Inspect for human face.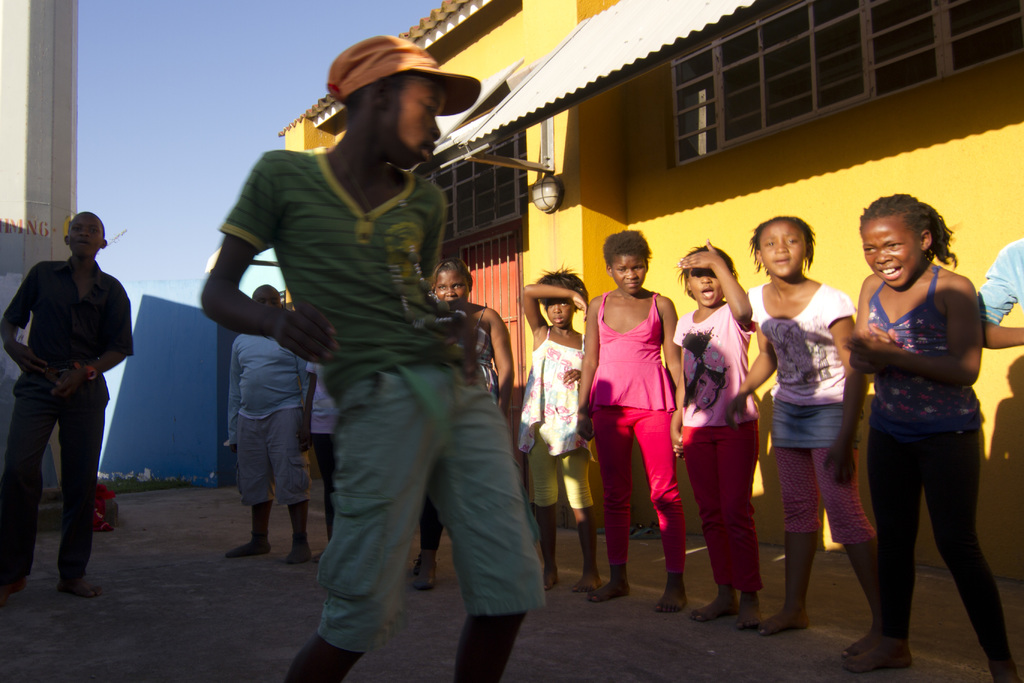
Inspection: pyautogui.locateOnScreen(70, 211, 103, 259).
